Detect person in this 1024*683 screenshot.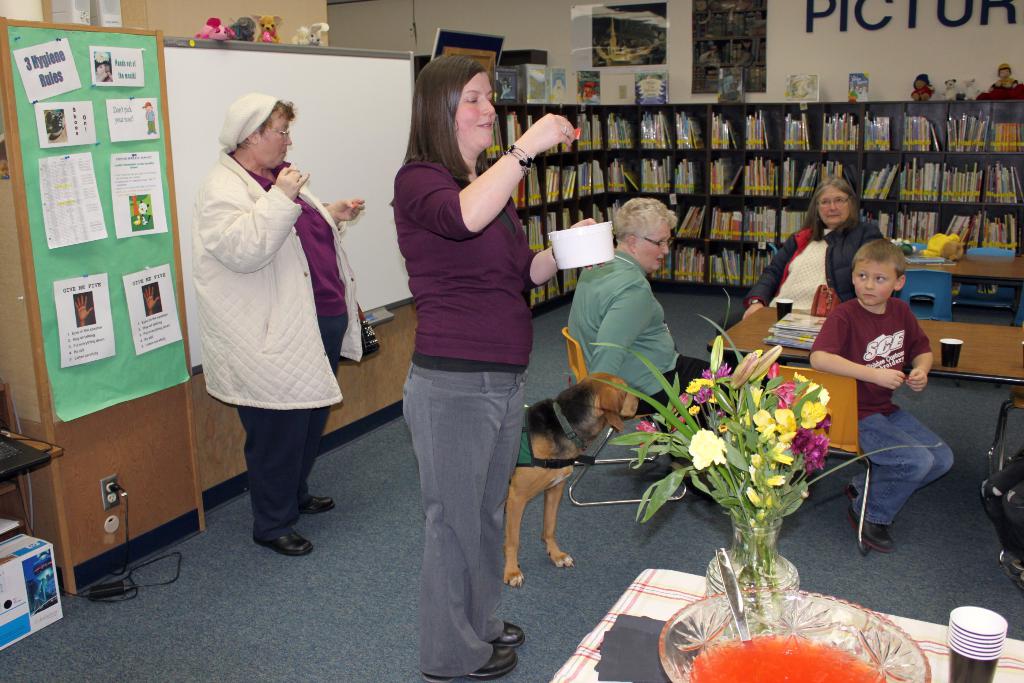
Detection: crop(193, 63, 353, 592).
